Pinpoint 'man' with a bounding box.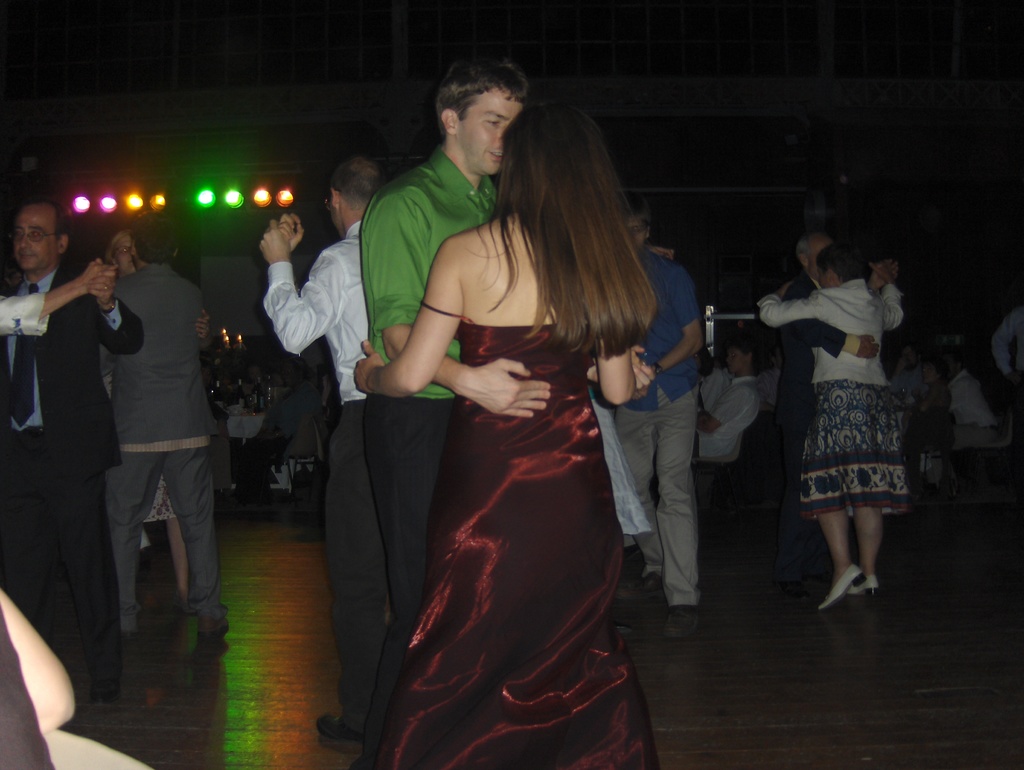
260, 164, 391, 748.
